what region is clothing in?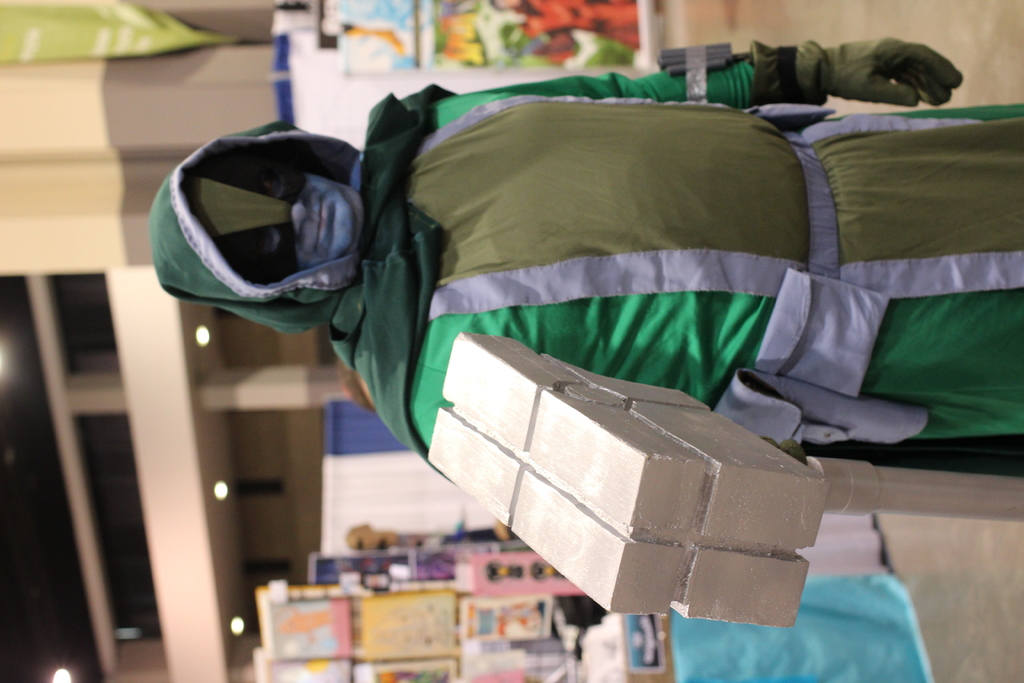
select_region(146, 38, 1023, 486).
